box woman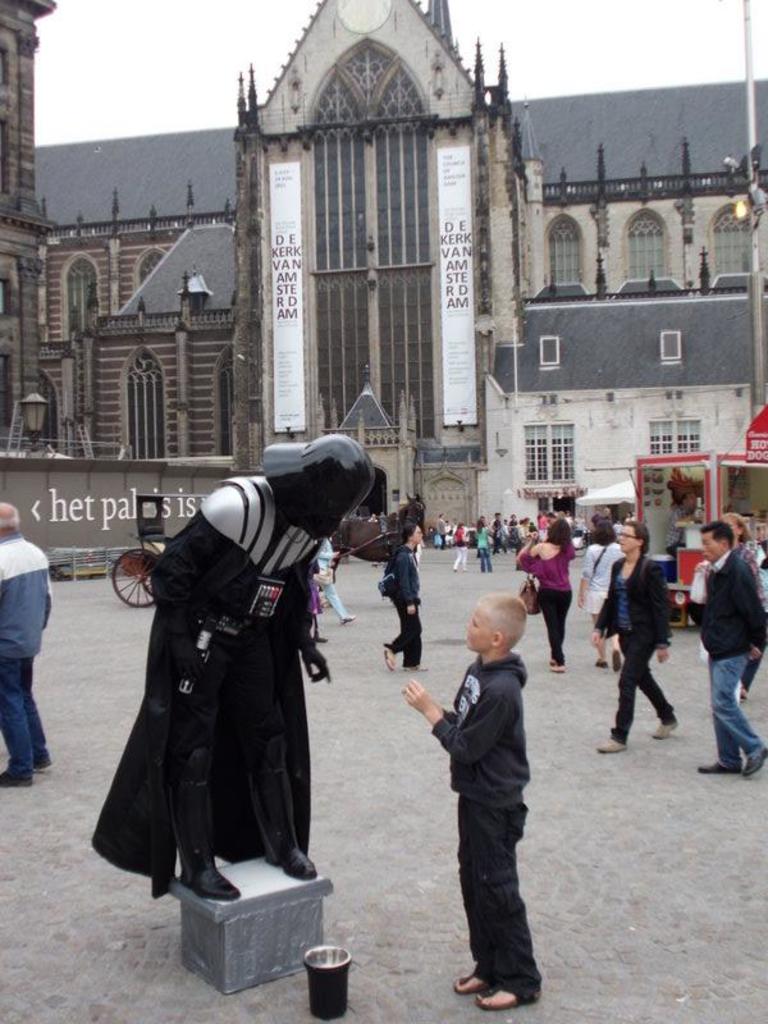
(468,517,499,571)
